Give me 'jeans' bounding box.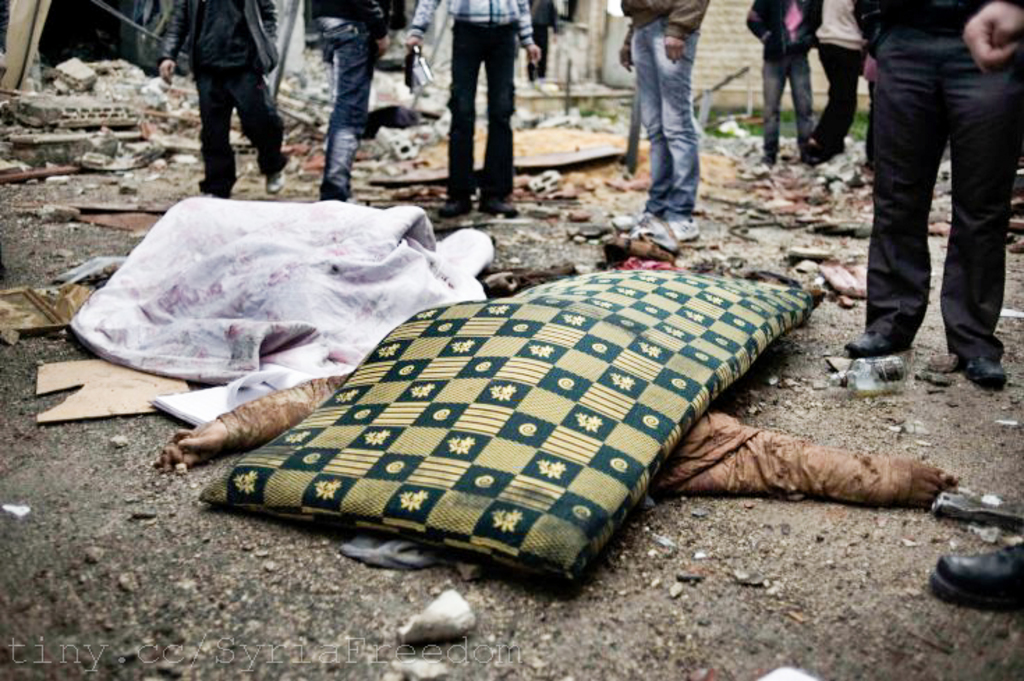
{"x1": 189, "y1": 68, "x2": 290, "y2": 192}.
